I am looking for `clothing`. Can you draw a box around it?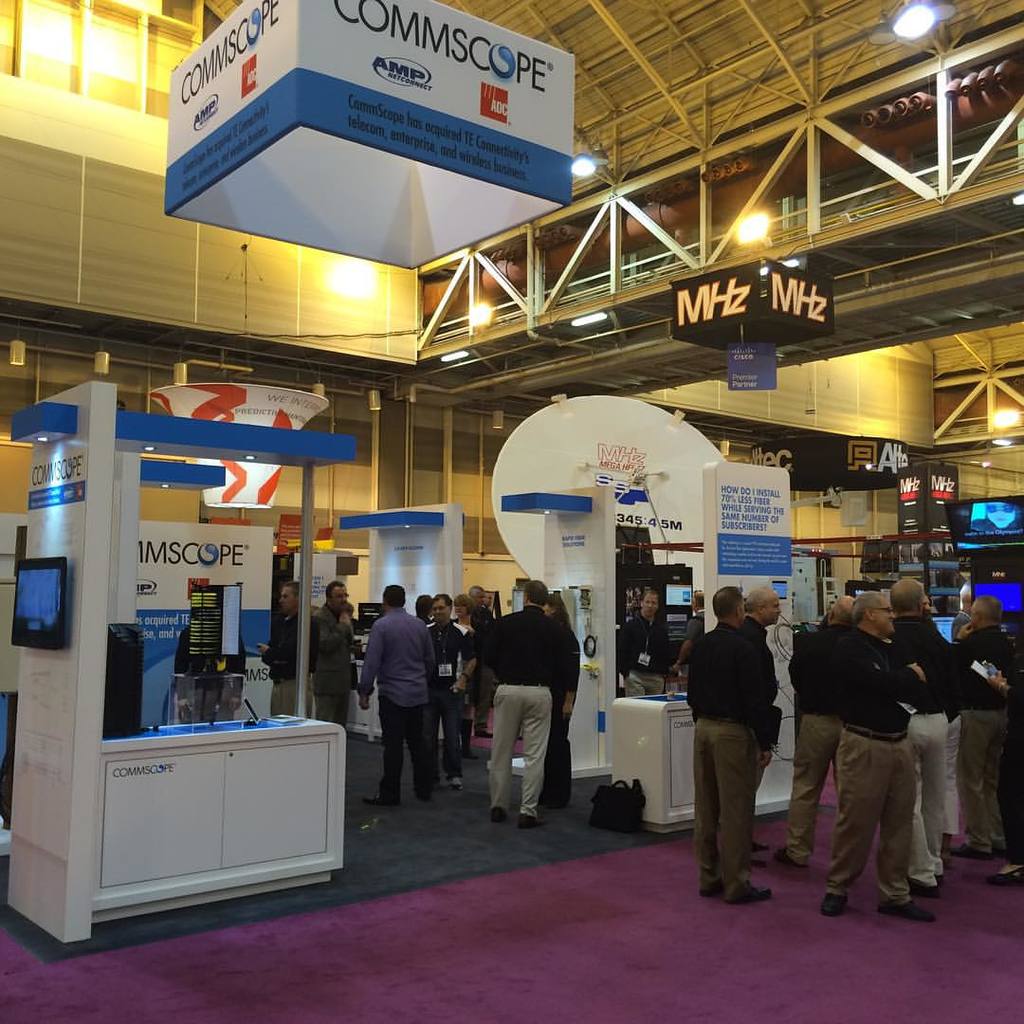
Sure, the bounding box is region(960, 626, 1023, 850).
